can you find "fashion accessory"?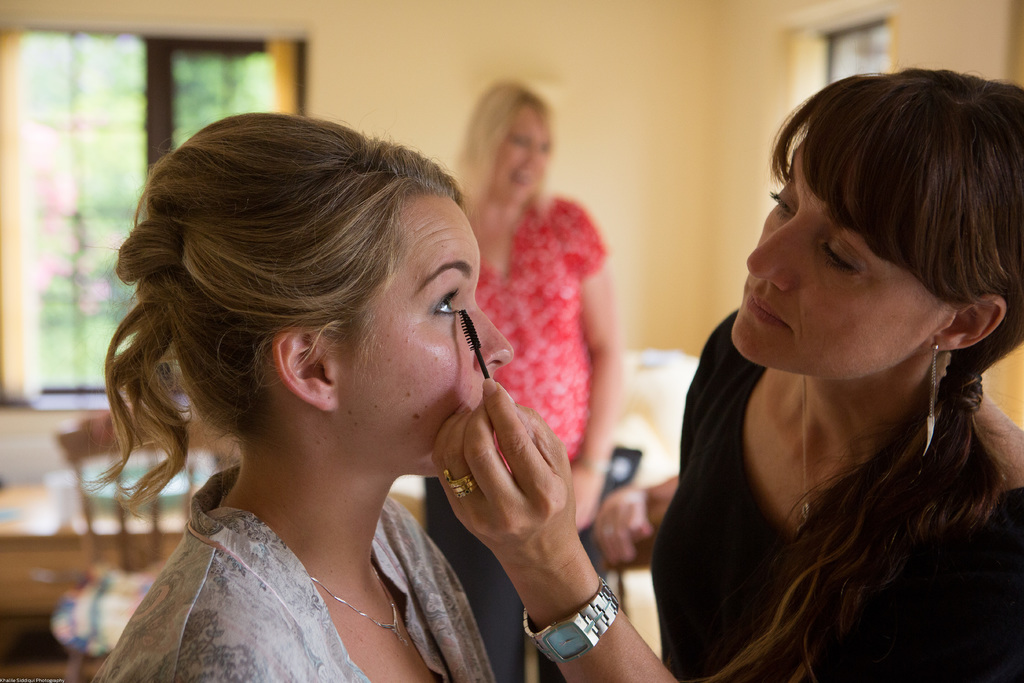
Yes, bounding box: select_region(442, 470, 481, 502).
